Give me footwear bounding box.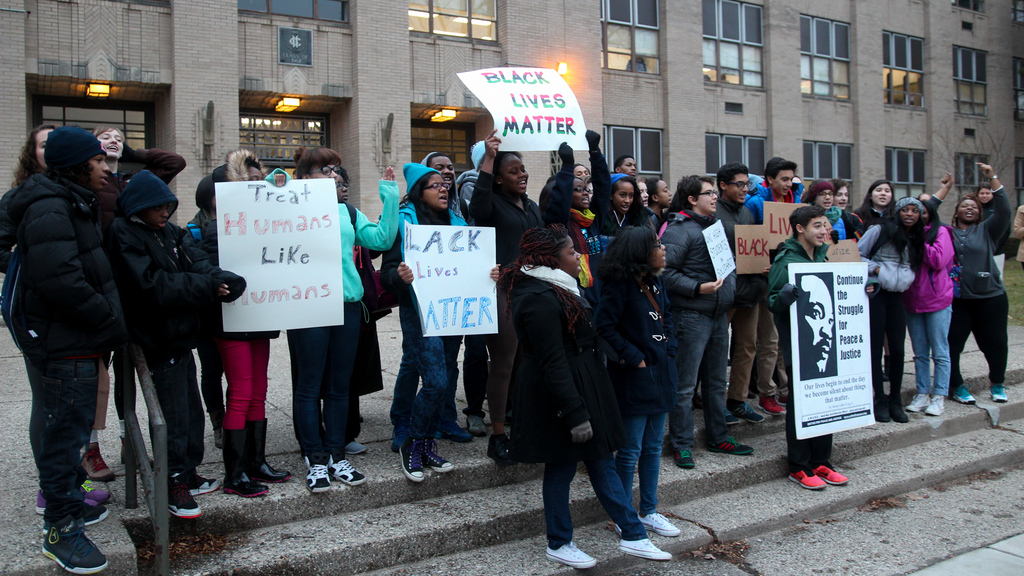
635, 507, 682, 536.
